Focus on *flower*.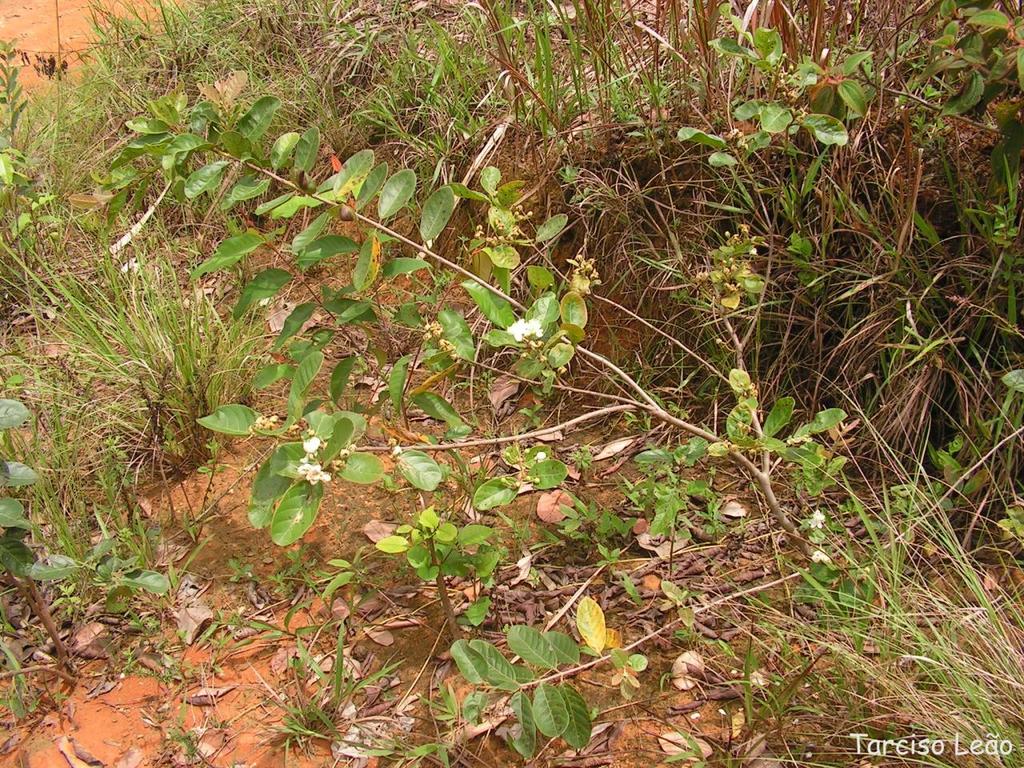
Focused at <box>301,463,333,485</box>.
